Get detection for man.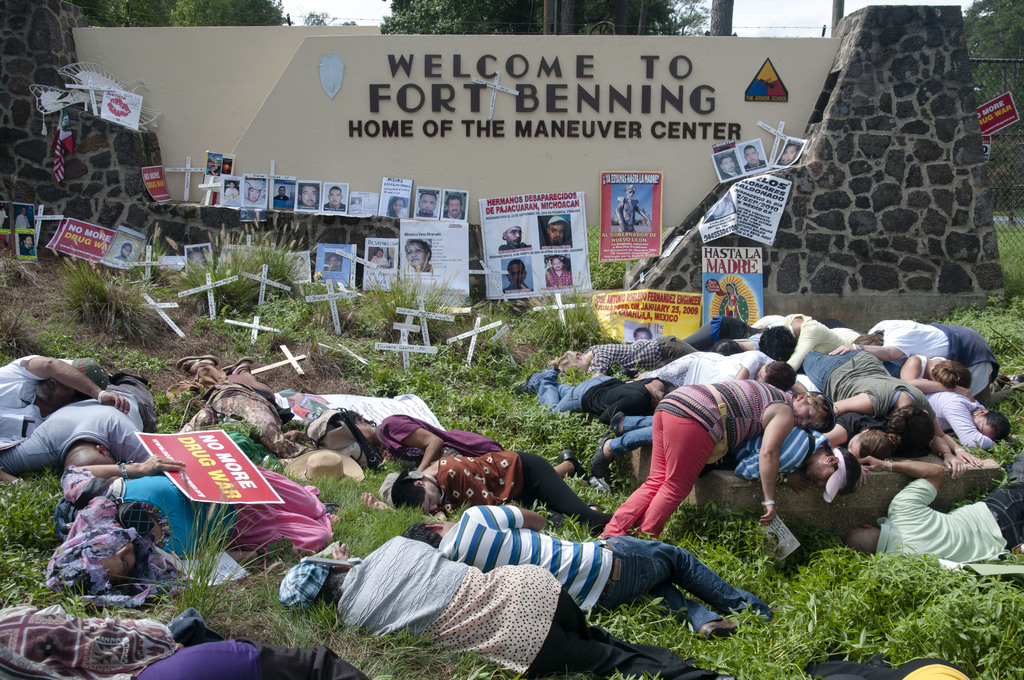
Detection: {"left": 776, "top": 142, "right": 801, "bottom": 165}.
